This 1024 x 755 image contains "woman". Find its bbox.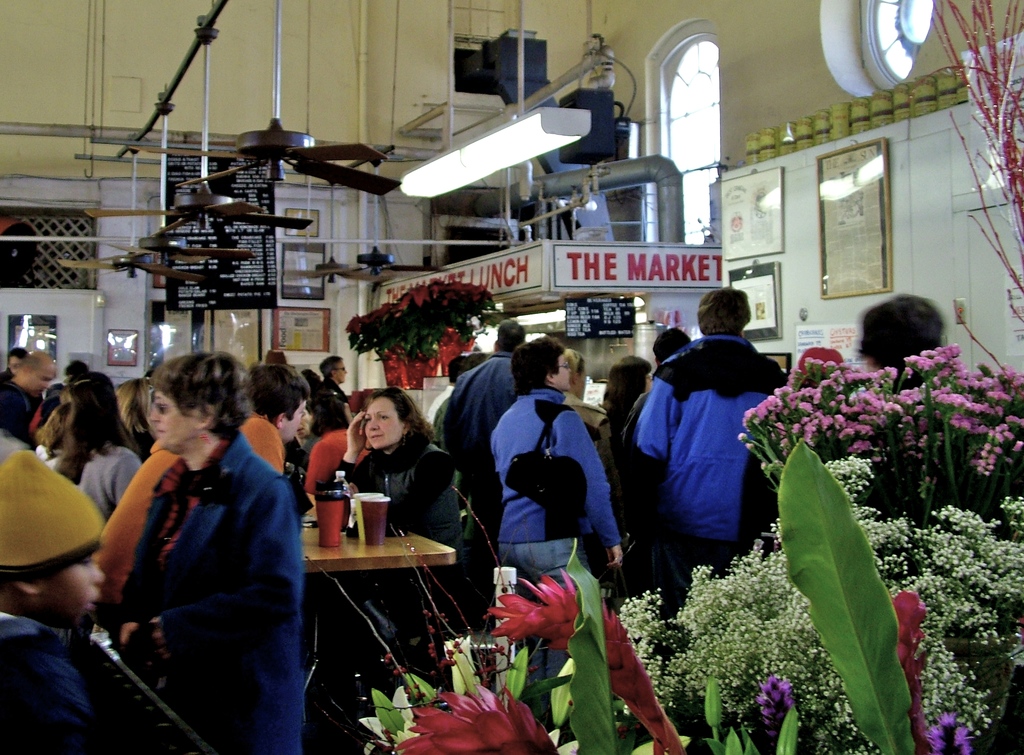
112 375 163 460.
